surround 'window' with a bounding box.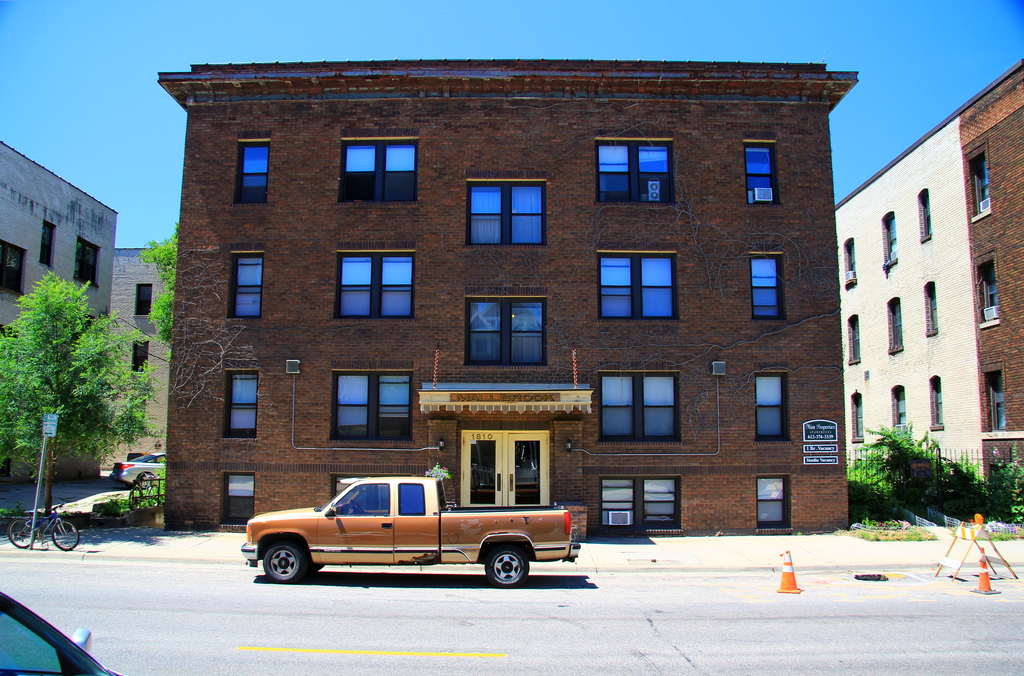
pyautogui.locateOnScreen(594, 136, 675, 208).
